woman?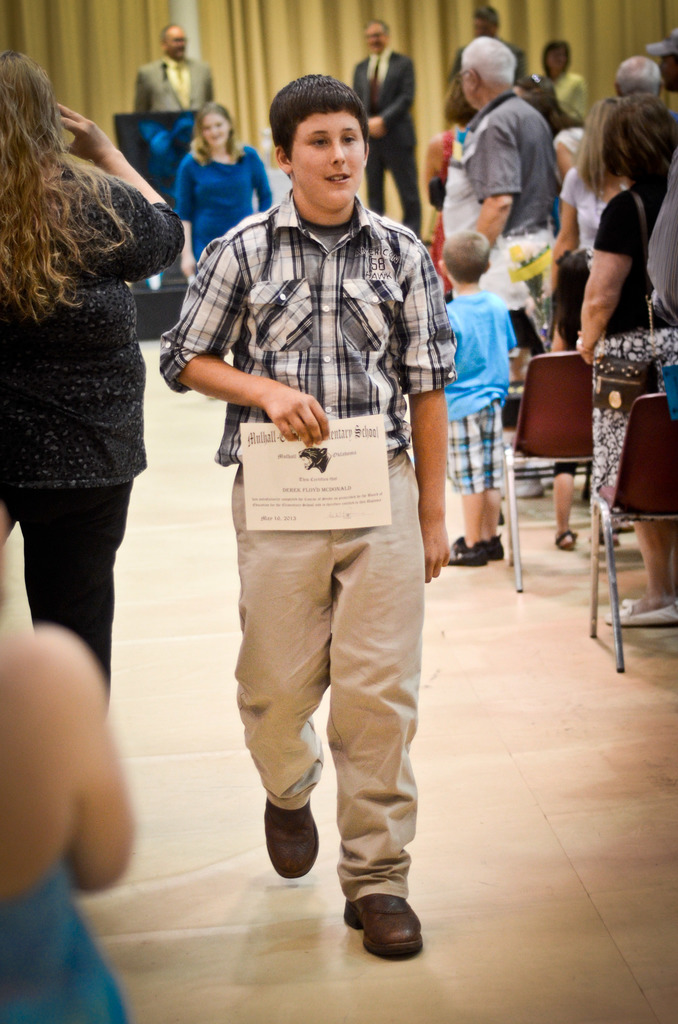
(0, 644, 139, 1023)
